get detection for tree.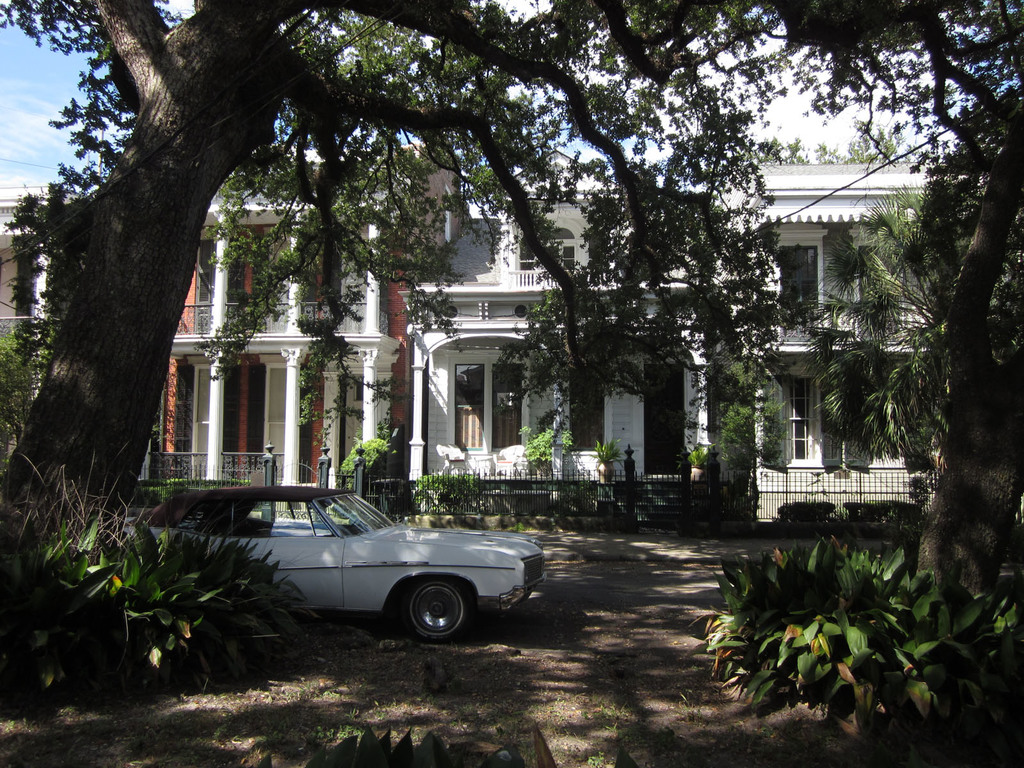
Detection: {"left": 705, "top": 521, "right": 1017, "bottom": 718}.
